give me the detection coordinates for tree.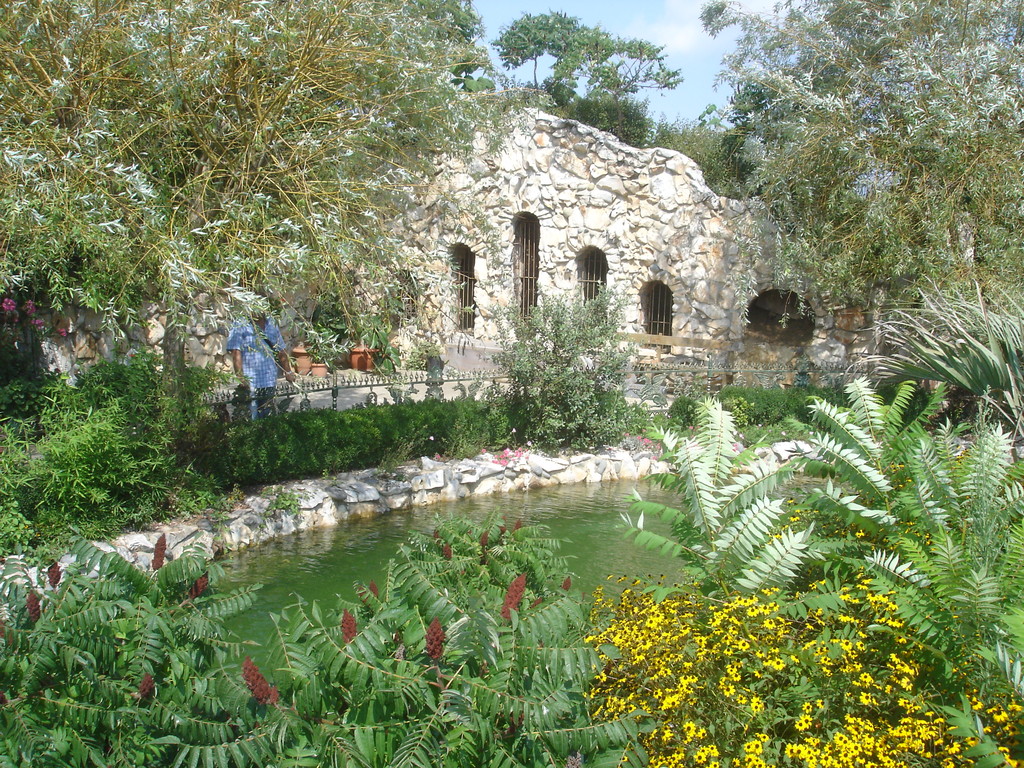
<region>489, 15, 677, 168</region>.
